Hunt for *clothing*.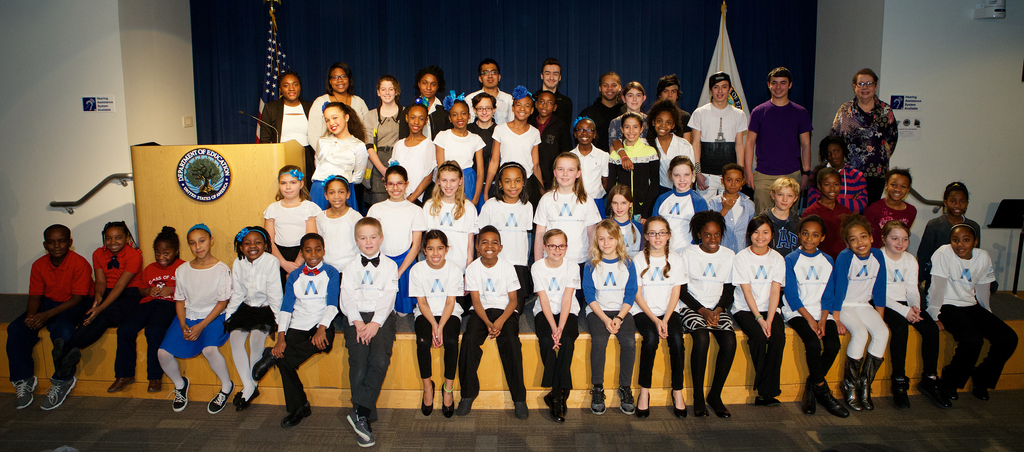
Hunted down at 529 254 580 394.
